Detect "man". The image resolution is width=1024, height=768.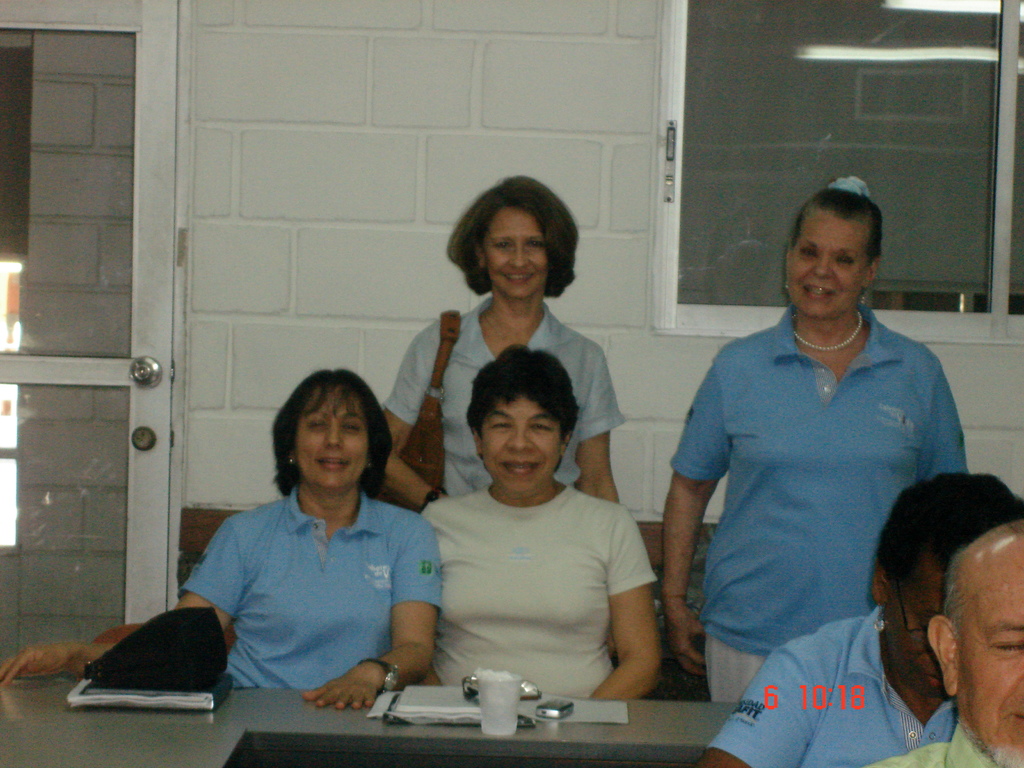
(left=861, top=519, right=1023, bottom=767).
